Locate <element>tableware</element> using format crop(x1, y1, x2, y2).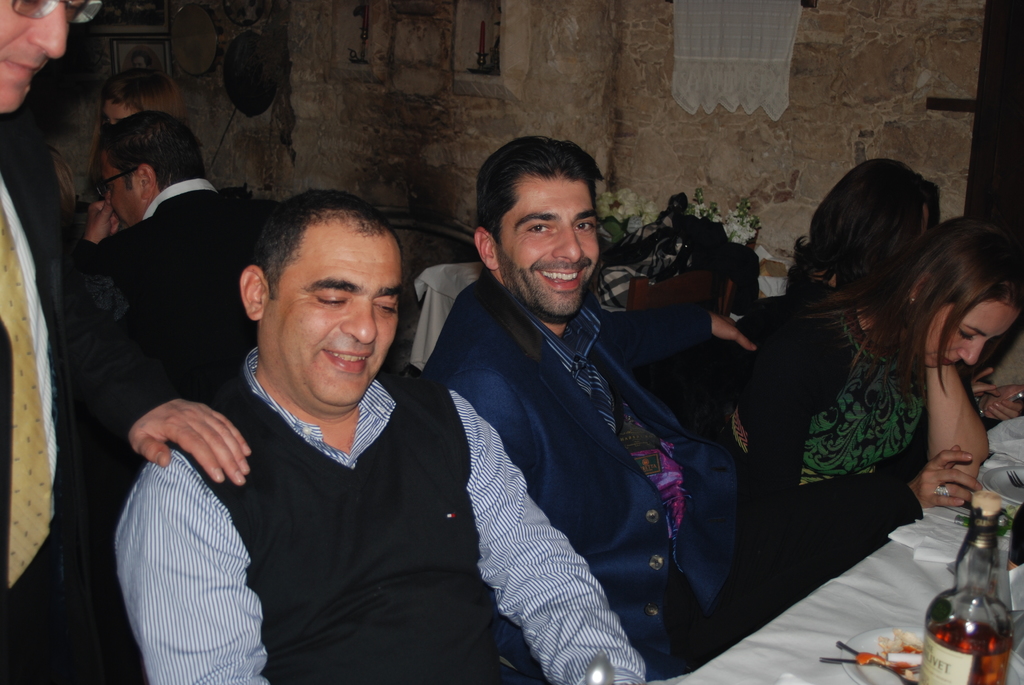
crop(984, 461, 1023, 505).
